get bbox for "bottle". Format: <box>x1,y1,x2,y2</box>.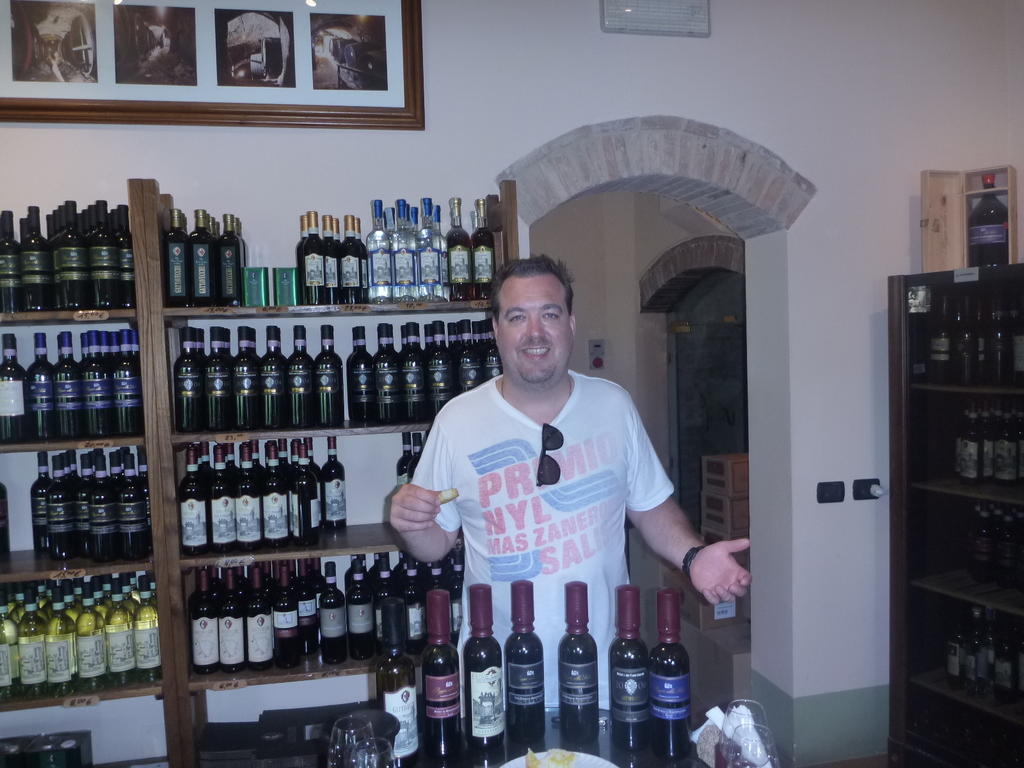
<box>397,430,415,487</box>.
